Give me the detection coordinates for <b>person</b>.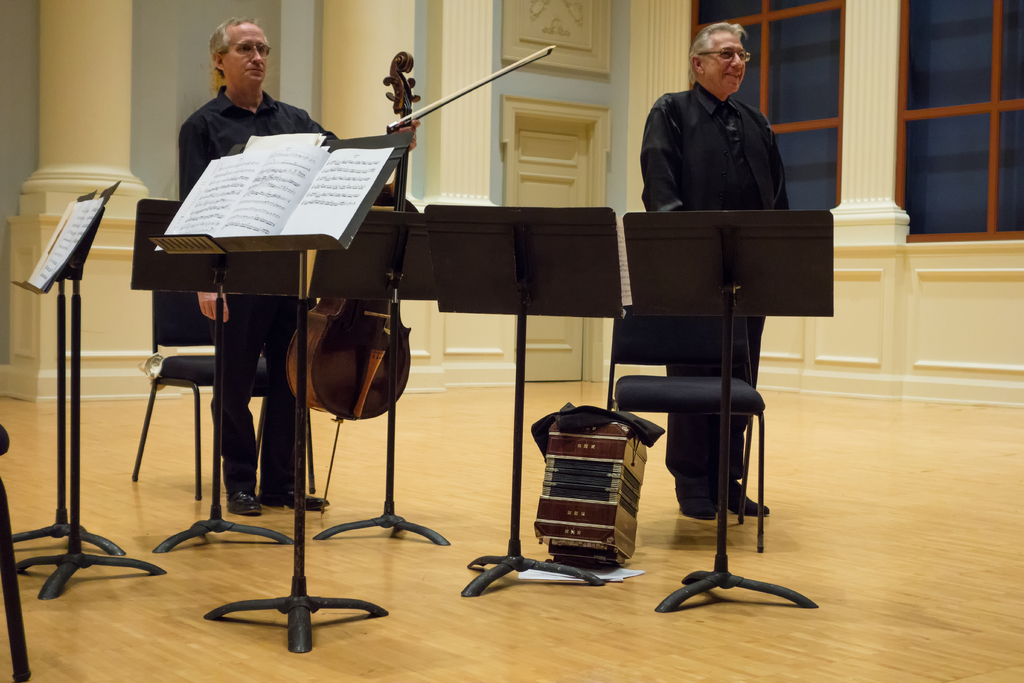
x1=173 y1=17 x2=420 y2=516.
